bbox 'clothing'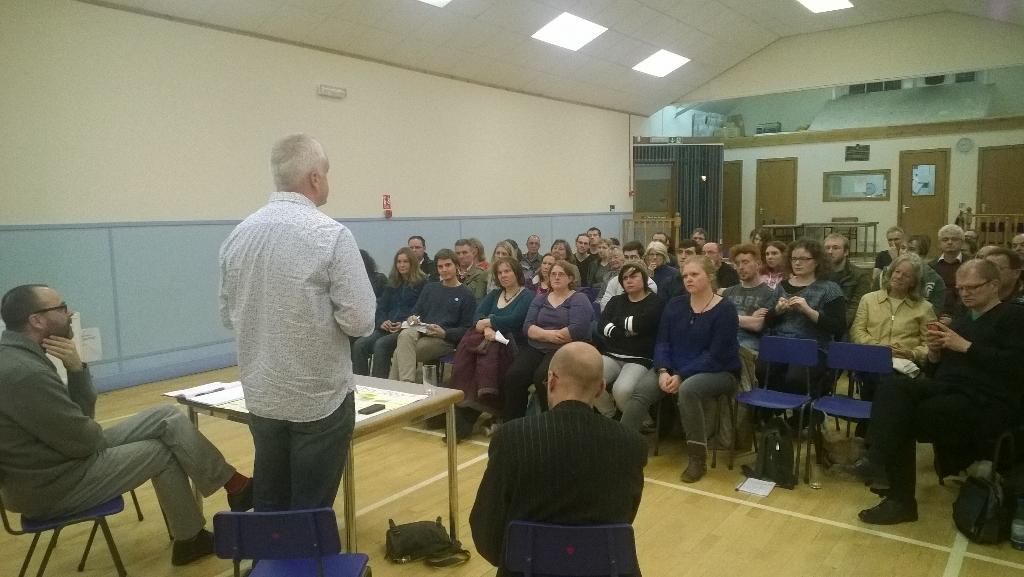
box=[434, 286, 542, 396]
